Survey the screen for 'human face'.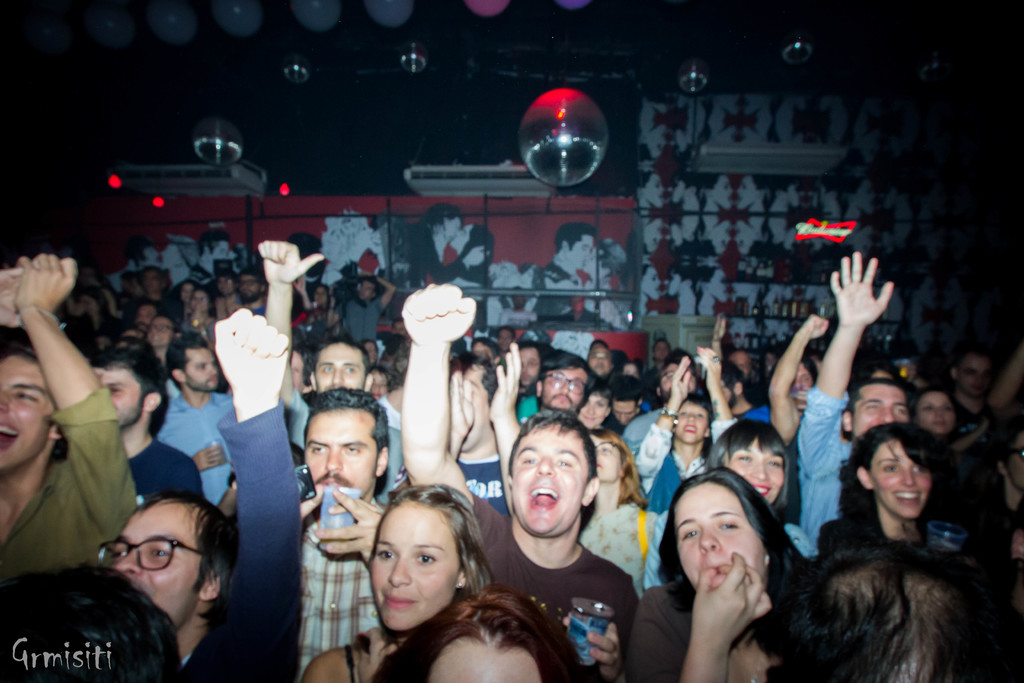
Survey found: pyautogui.locateOnScreen(819, 181, 836, 214).
